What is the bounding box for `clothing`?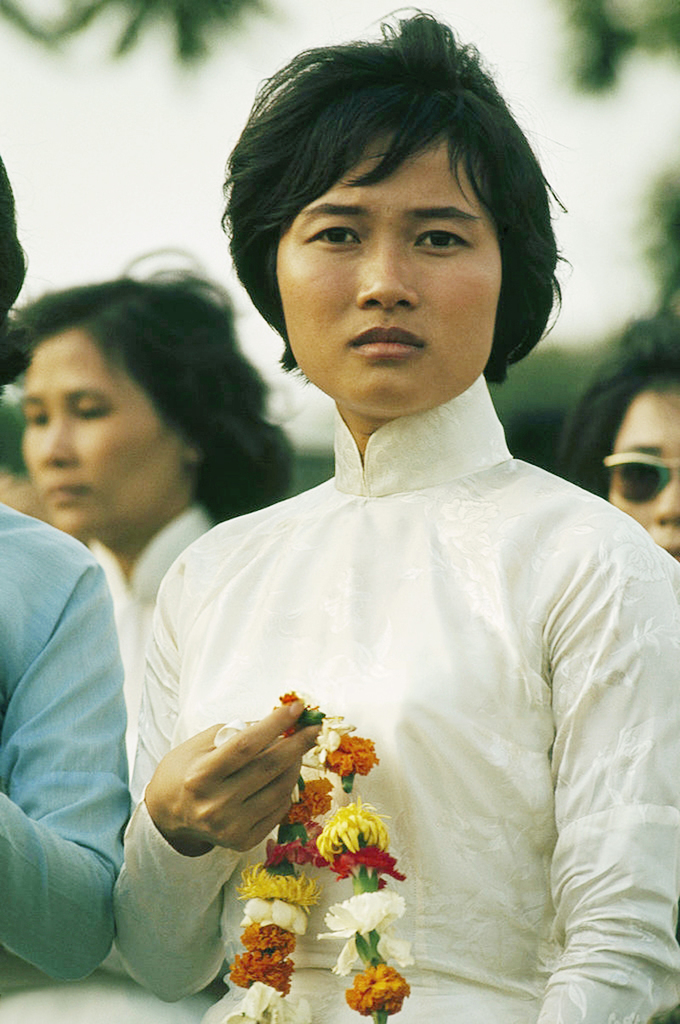
detection(110, 371, 679, 1023).
